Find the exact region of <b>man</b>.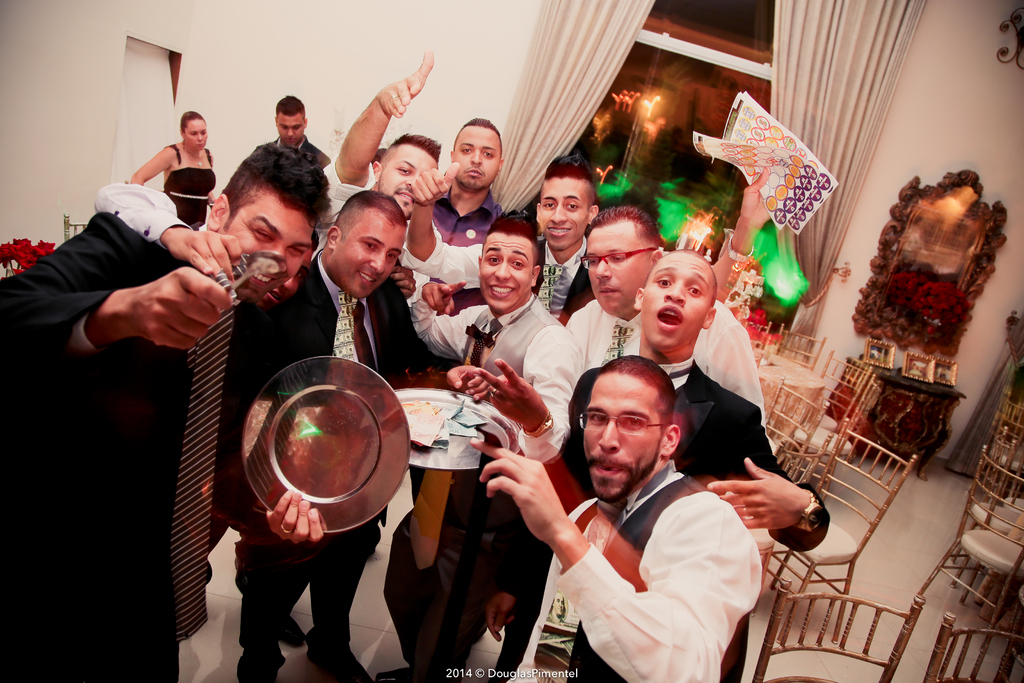
Exact region: rect(307, 50, 445, 249).
